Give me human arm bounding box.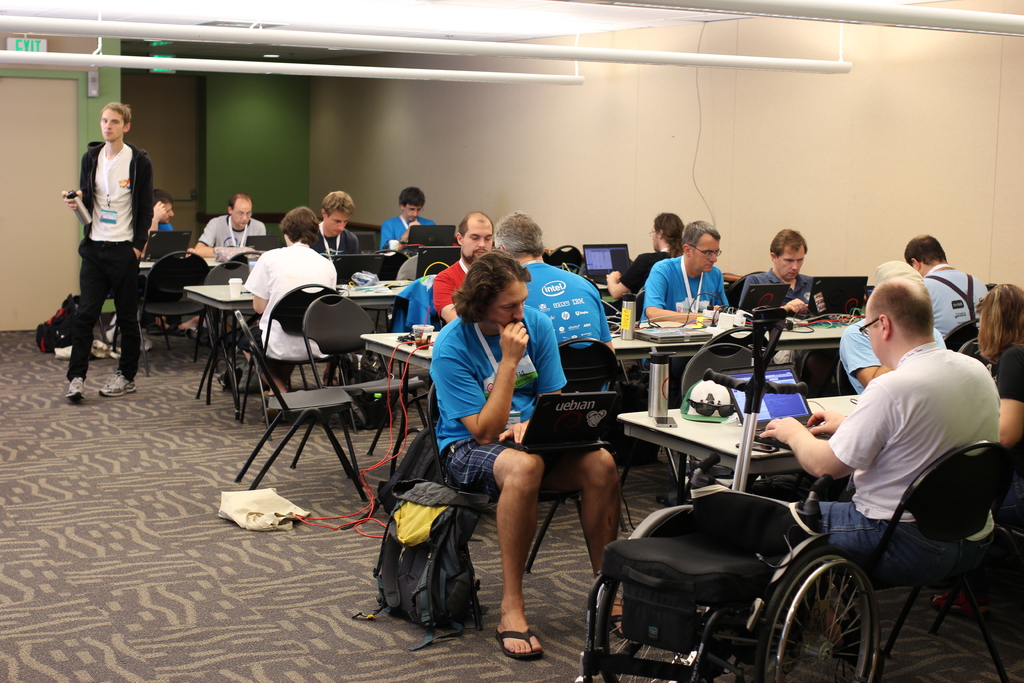
804:408:848:432.
